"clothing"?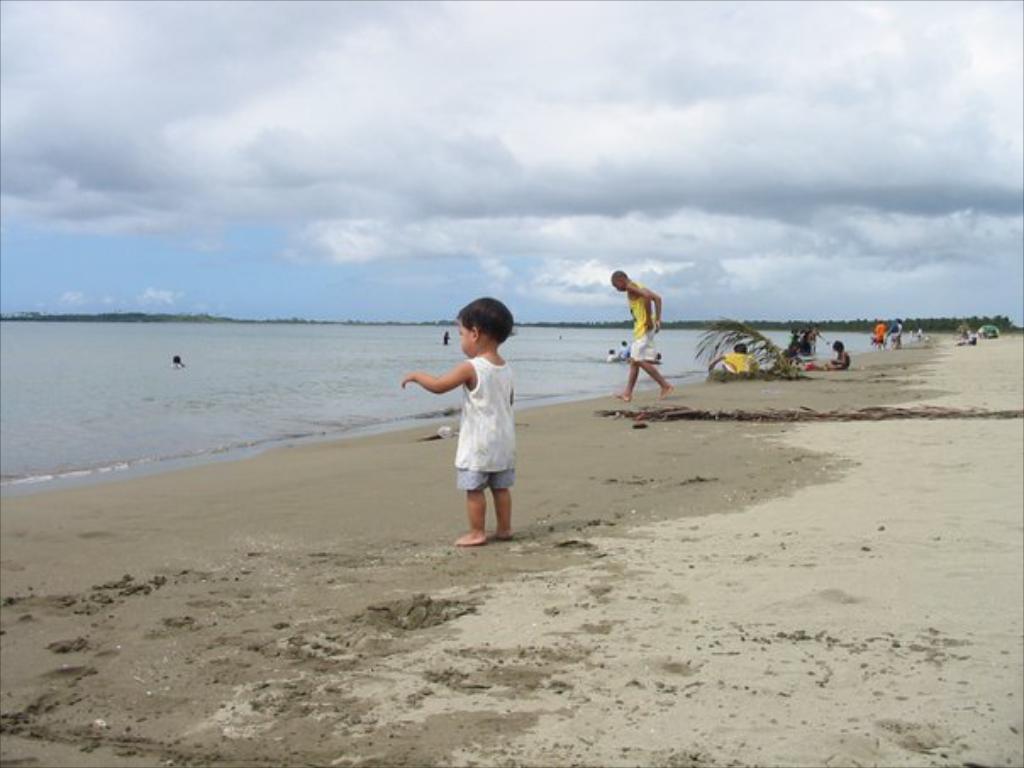
bbox(605, 353, 612, 361)
